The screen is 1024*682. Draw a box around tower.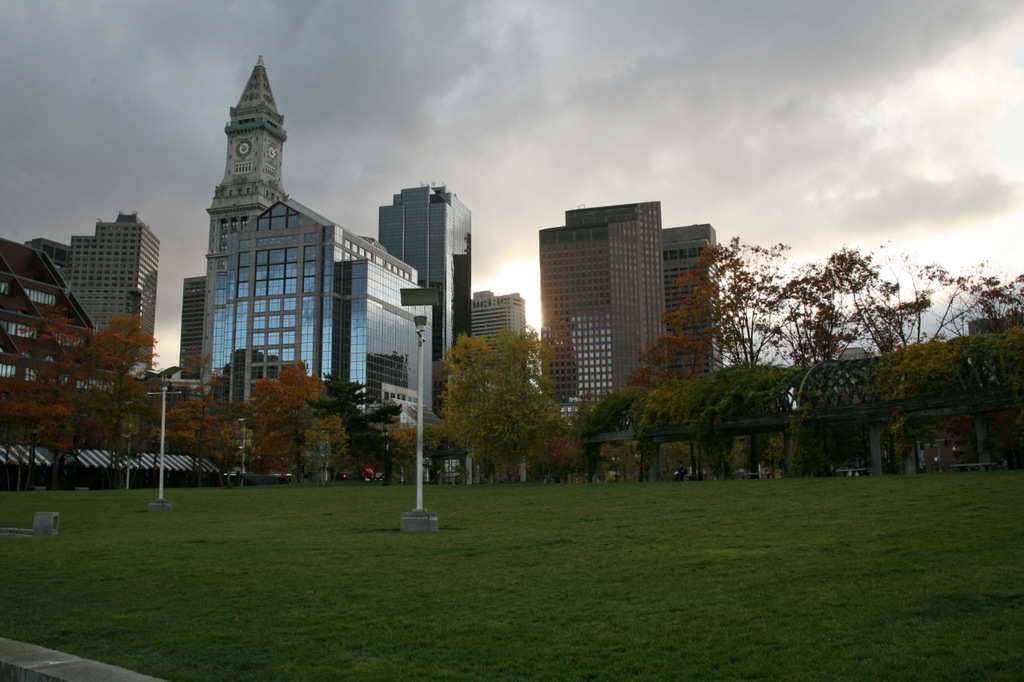
(171,273,205,387).
